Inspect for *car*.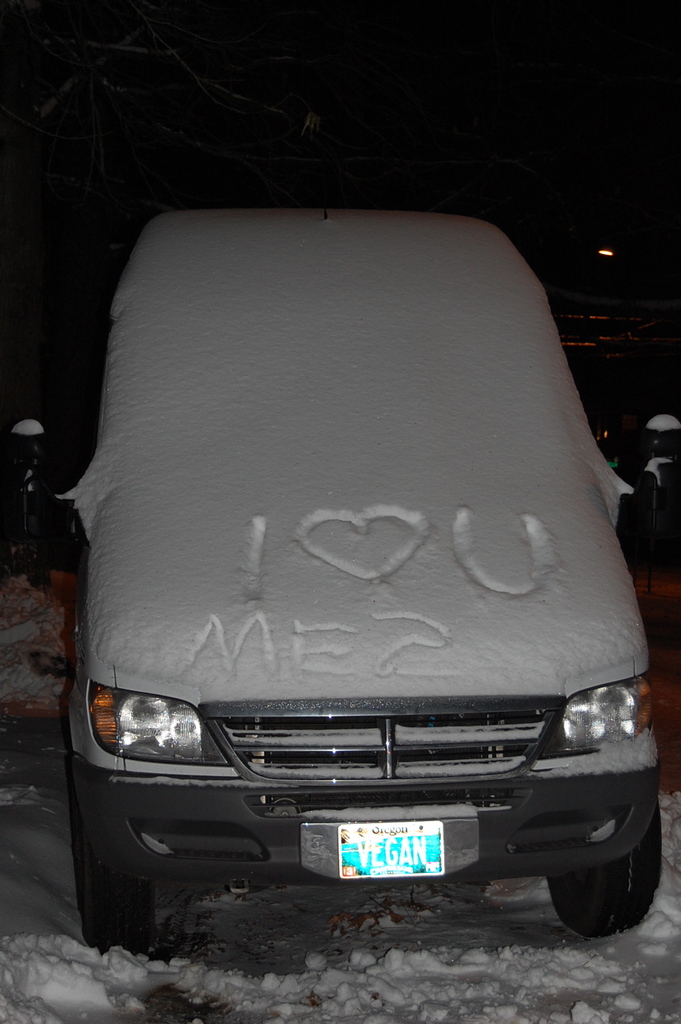
Inspection: 63,215,614,962.
